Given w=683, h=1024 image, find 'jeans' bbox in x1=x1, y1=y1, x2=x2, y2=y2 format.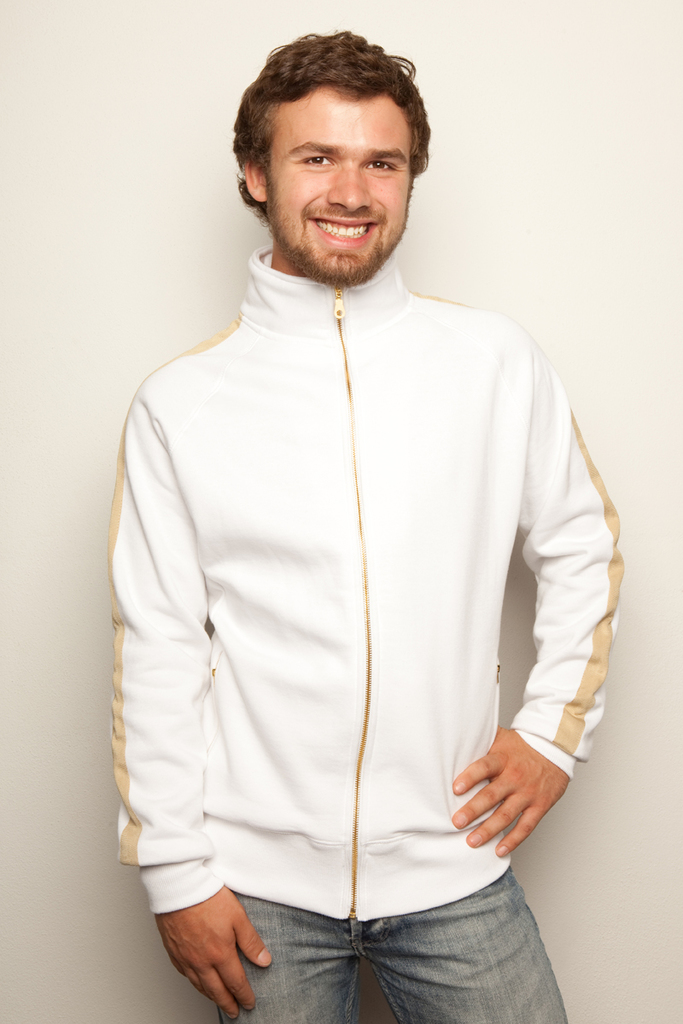
x1=240, y1=876, x2=527, y2=1012.
